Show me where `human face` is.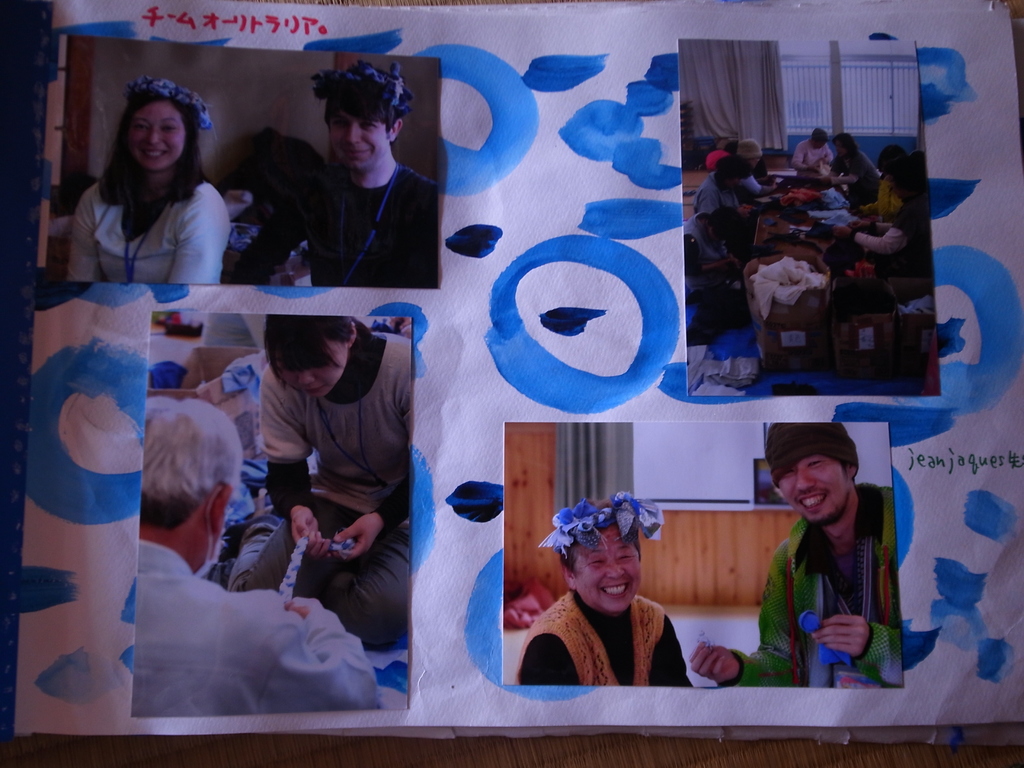
`human face` is at {"x1": 778, "y1": 447, "x2": 844, "y2": 522}.
